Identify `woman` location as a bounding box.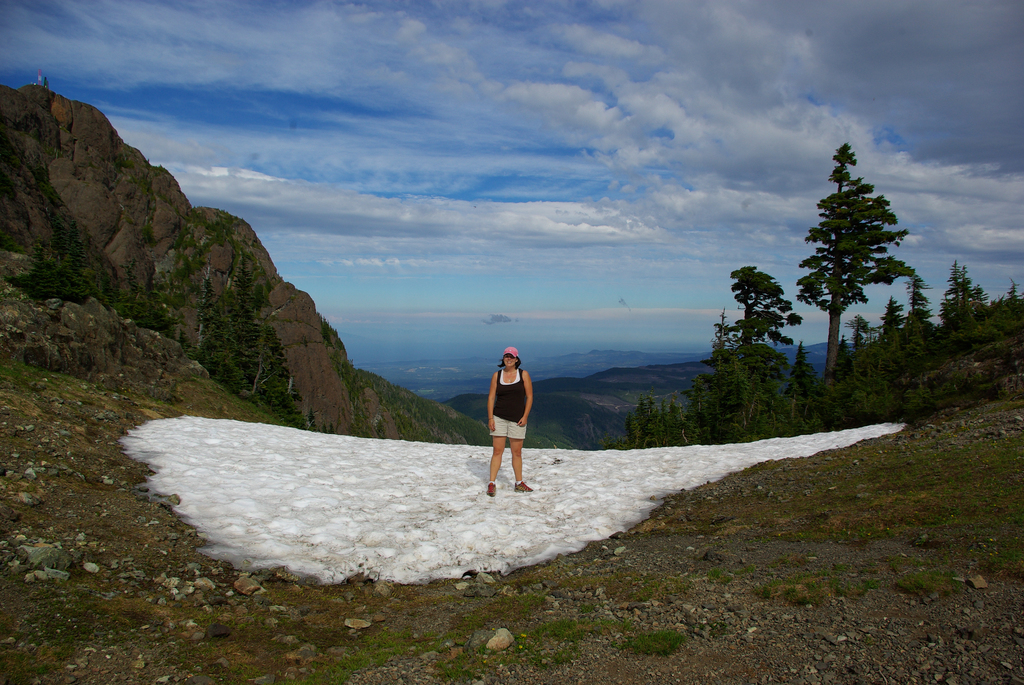
[x1=472, y1=348, x2=541, y2=494].
